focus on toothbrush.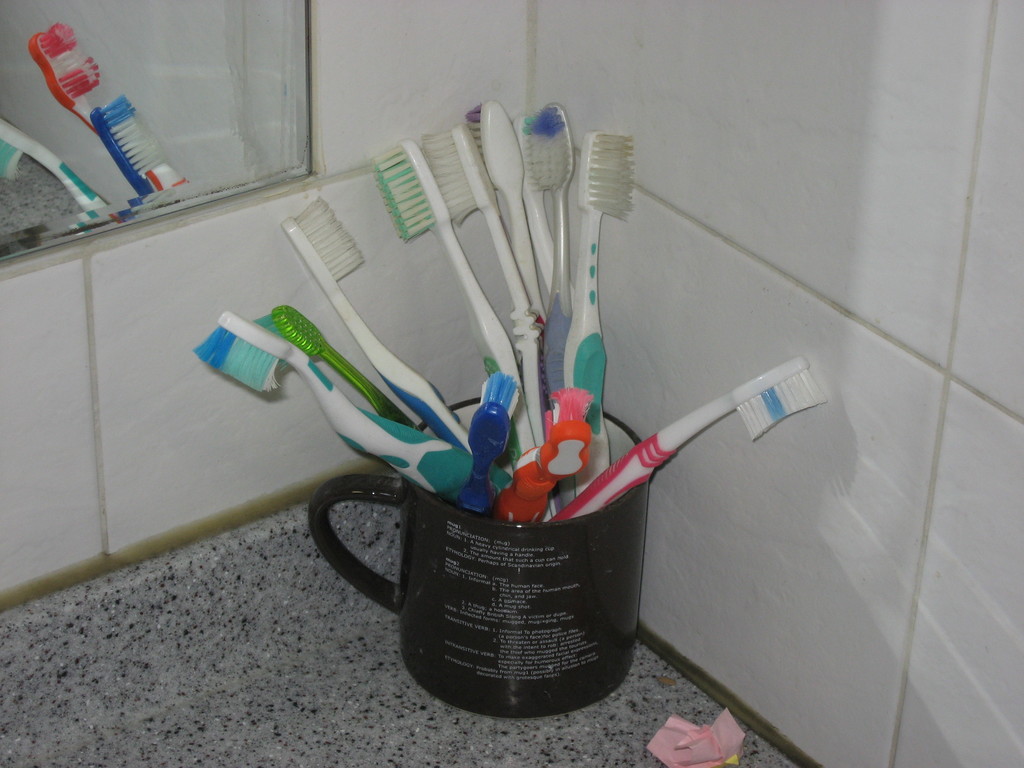
Focused at locate(195, 316, 473, 494).
